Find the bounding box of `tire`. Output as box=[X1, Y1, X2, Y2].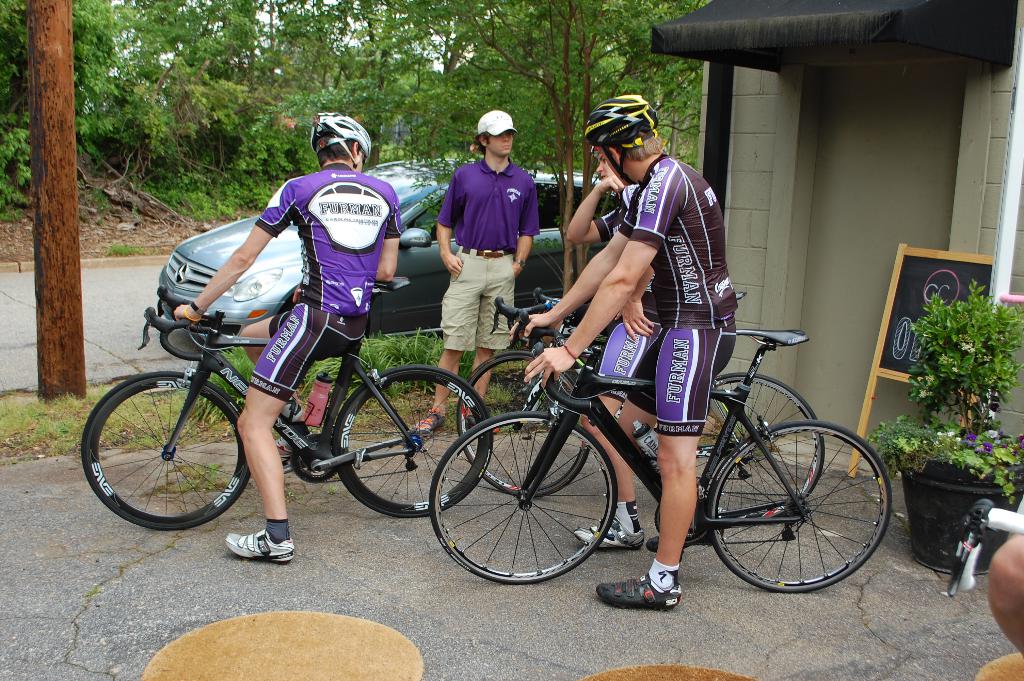
box=[696, 375, 823, 527].
